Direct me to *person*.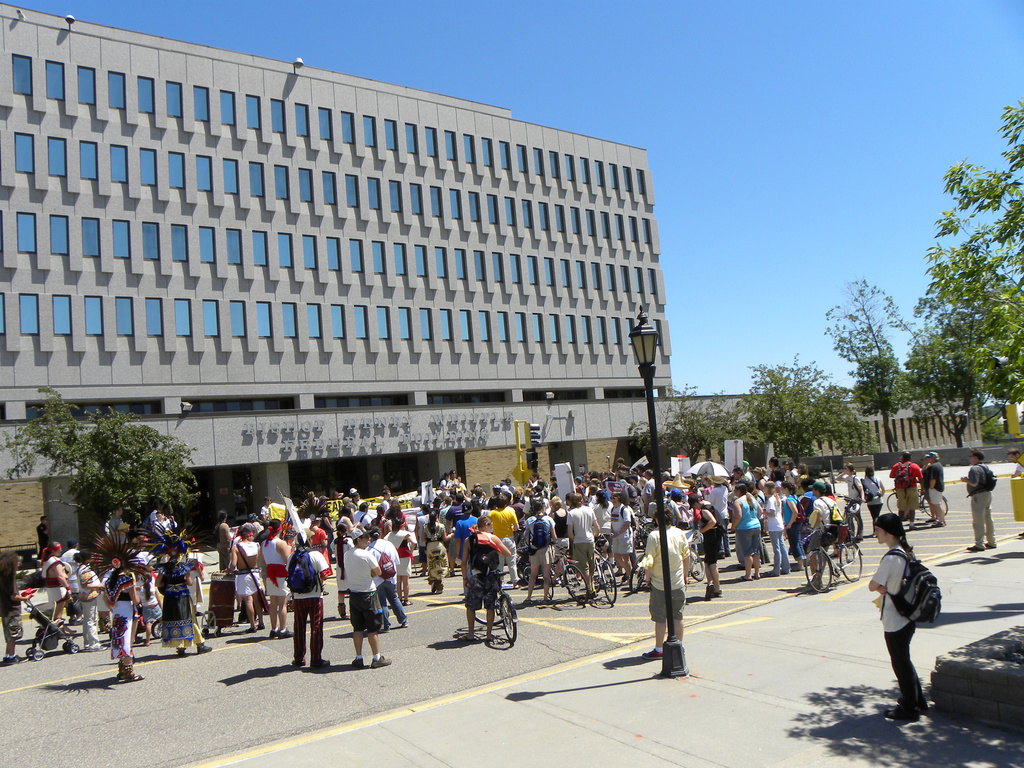
Direction: detection(1009, 449, 1022, 543).
